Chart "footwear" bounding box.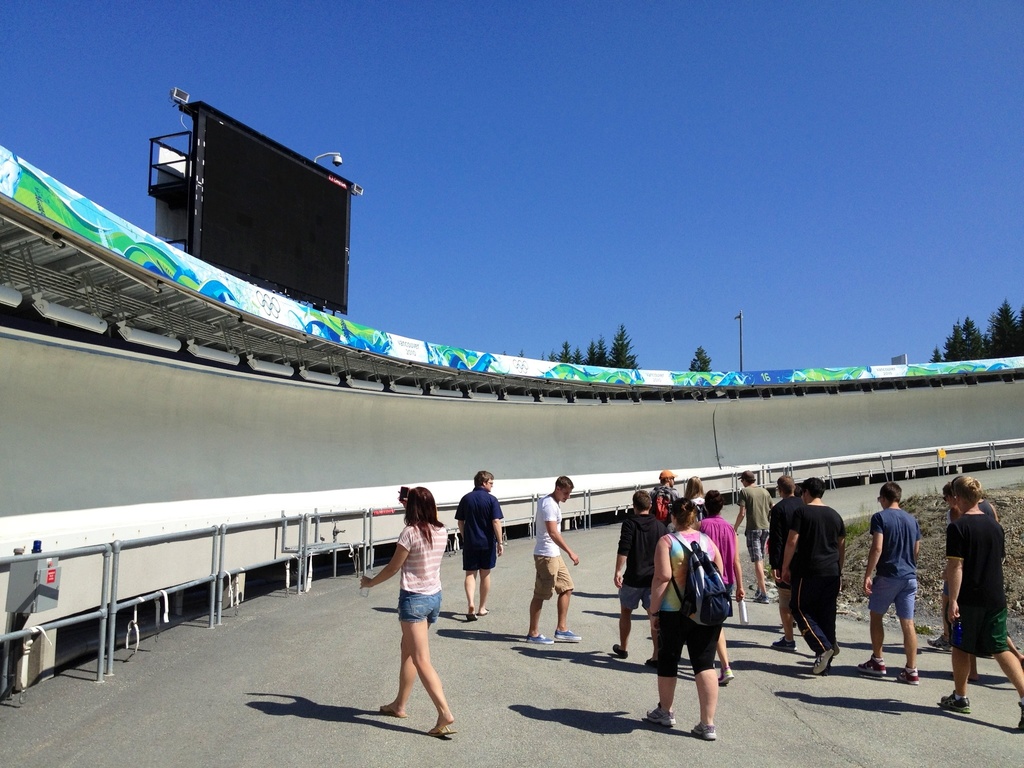
Charted: detection(771, 636, 792, 651).
